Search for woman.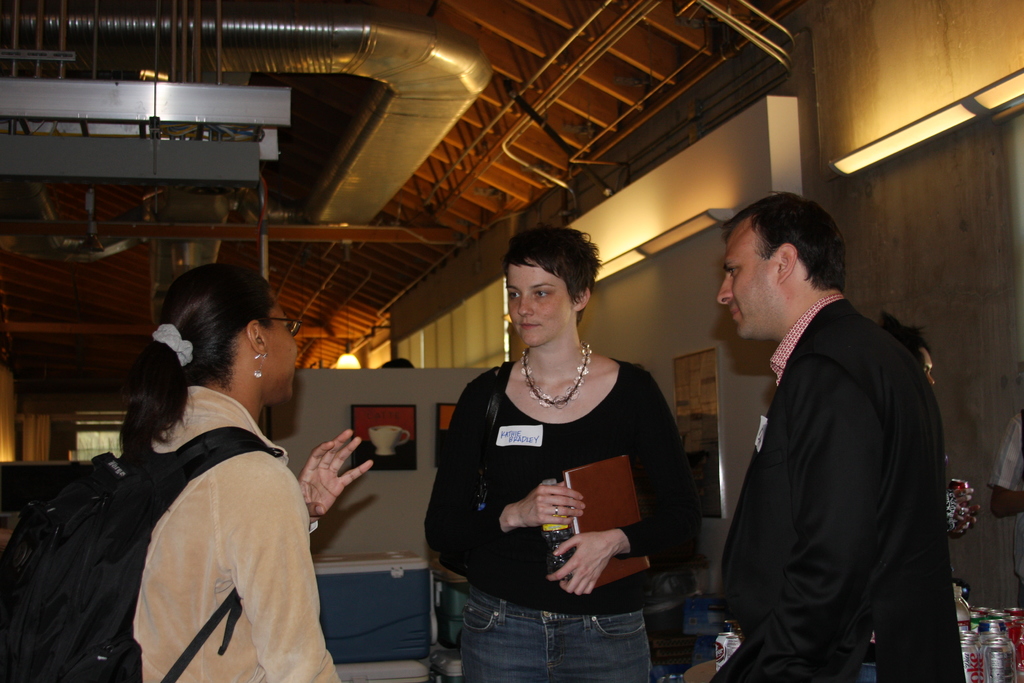
Found at locate(111, 255, 379, 682).
